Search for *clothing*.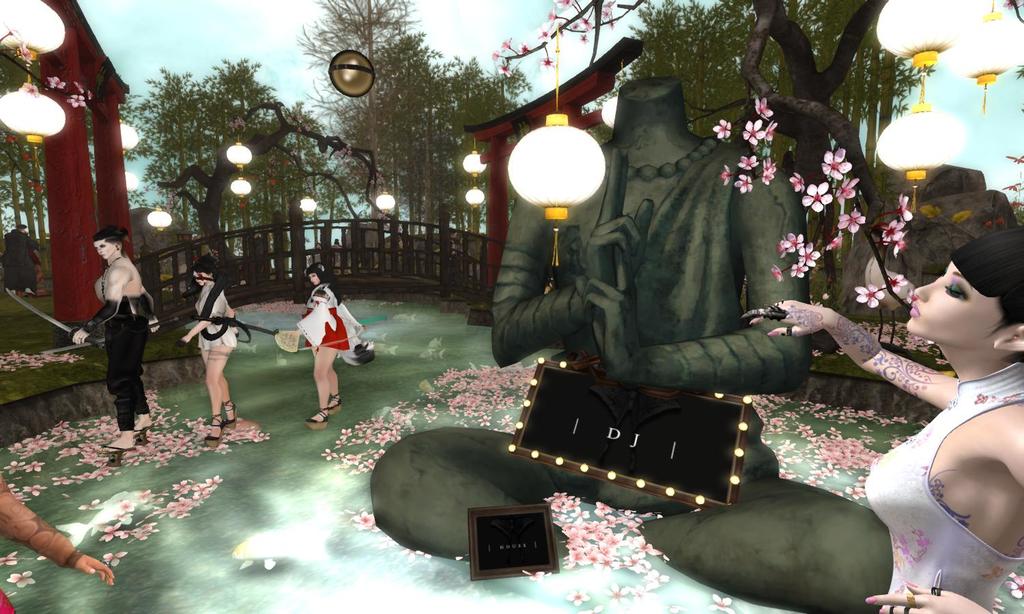
Found at <region>194, 276, 236, 357</region>.
